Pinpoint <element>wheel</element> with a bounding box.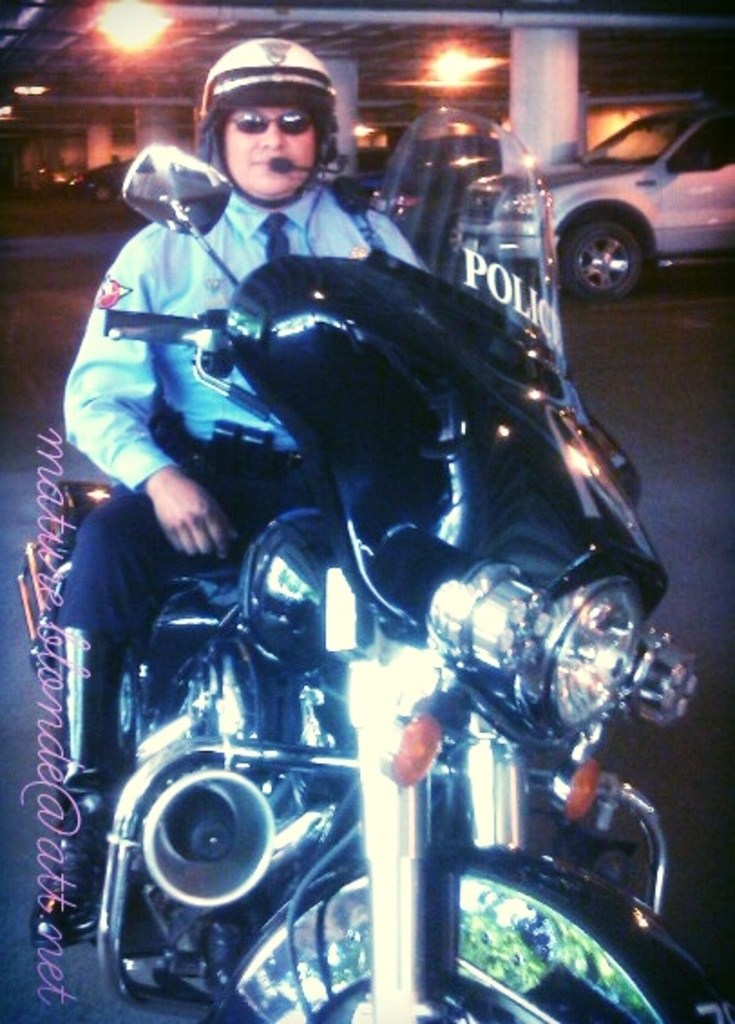
(x1=205, y1=970, x2=556, y2=1022).
